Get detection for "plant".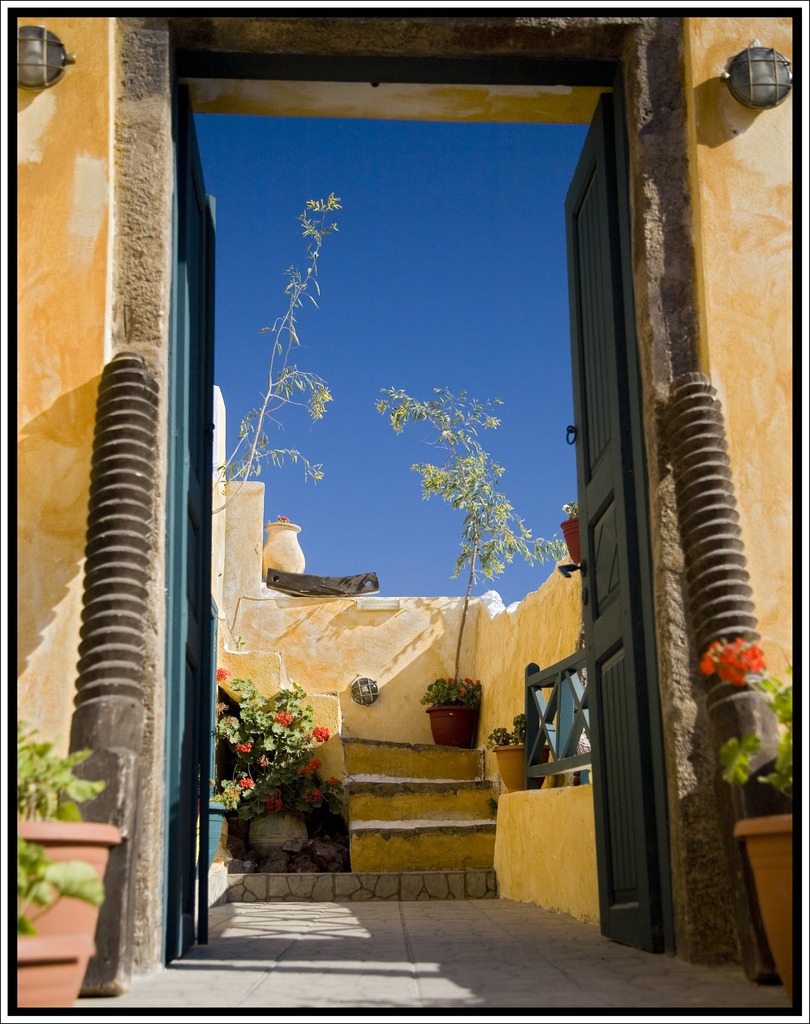
Detection: left=207, top=193, right=345, bottom=518.
